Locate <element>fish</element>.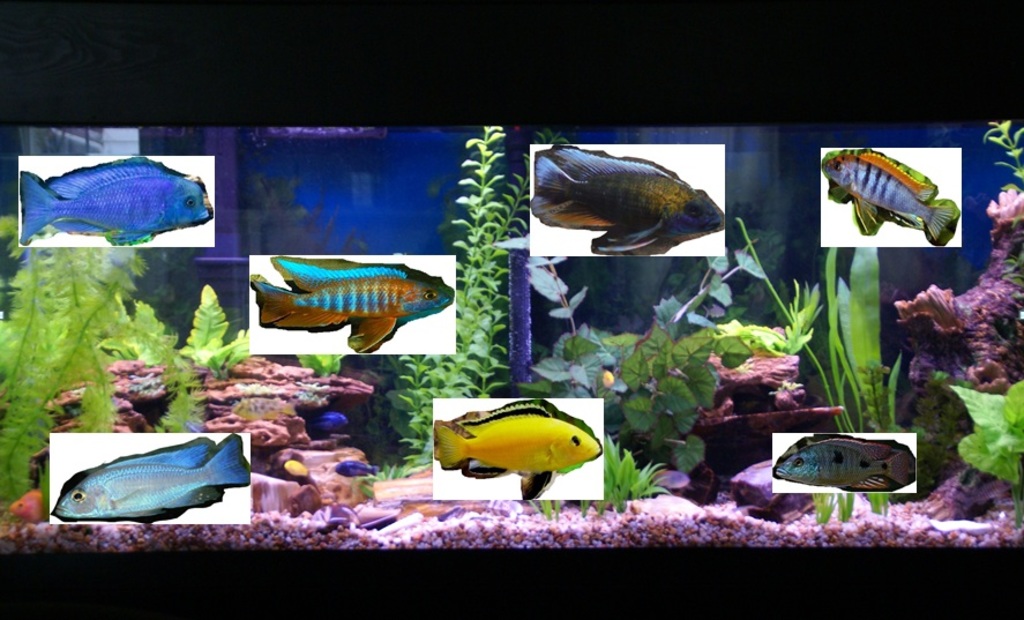
Bounding box: bbox=(248, 251, 457, 358).
